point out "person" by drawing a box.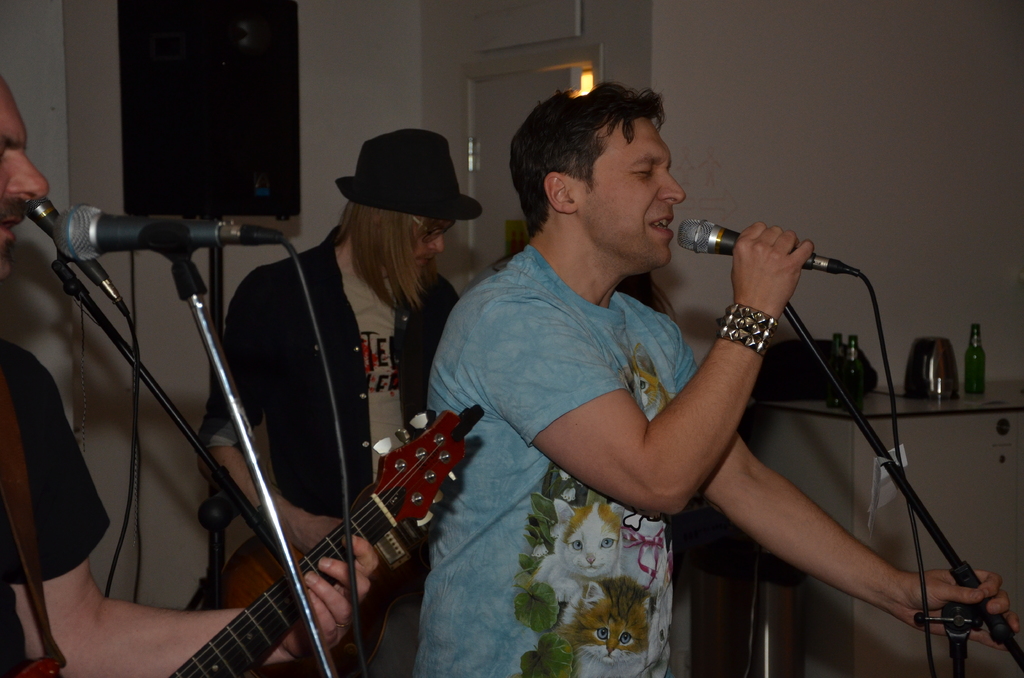
0,69,371,677.
